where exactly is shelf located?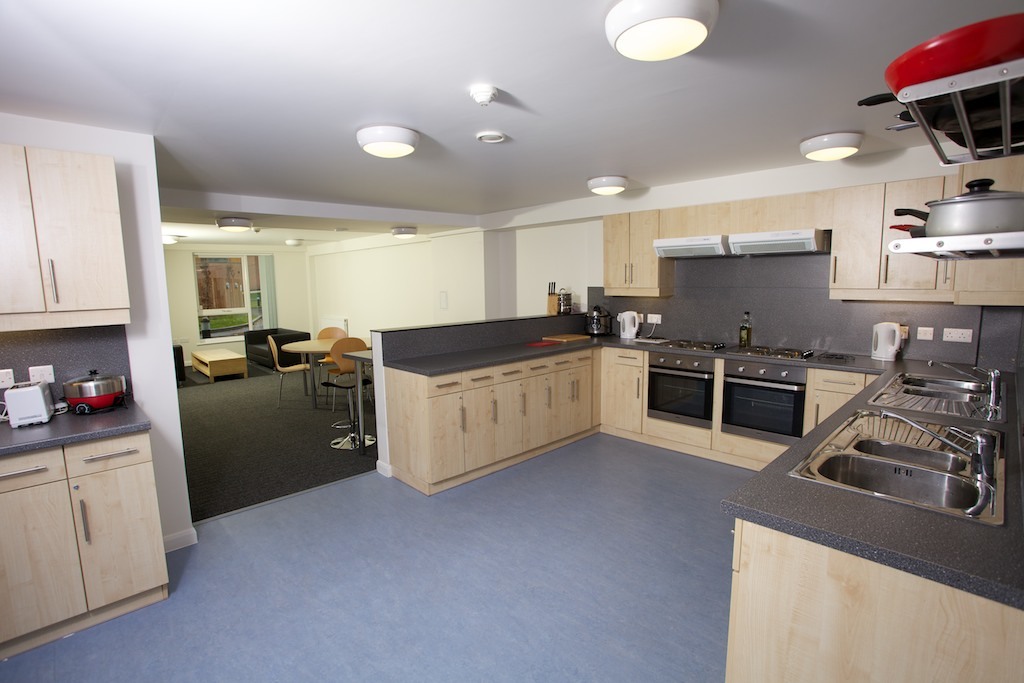
Its bounding box is x1=0 y1=139 x2=130 y2=339.
